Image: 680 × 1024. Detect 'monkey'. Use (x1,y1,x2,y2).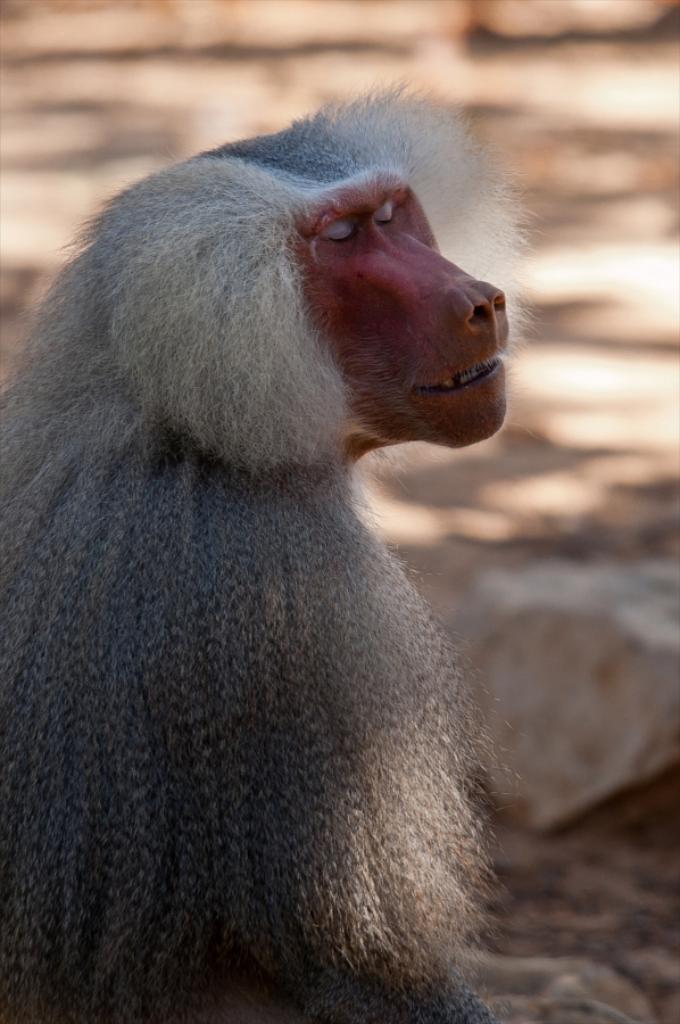
(0,81,533,1023).
